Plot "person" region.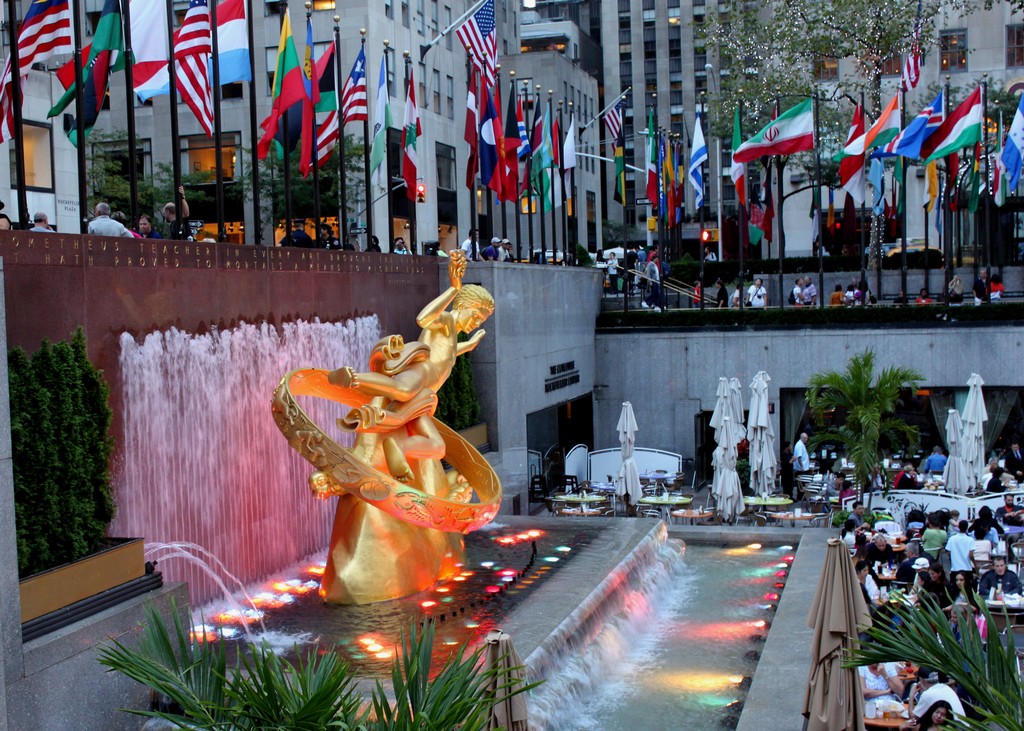
Plotted at <box>641,251,666,301</box>.
